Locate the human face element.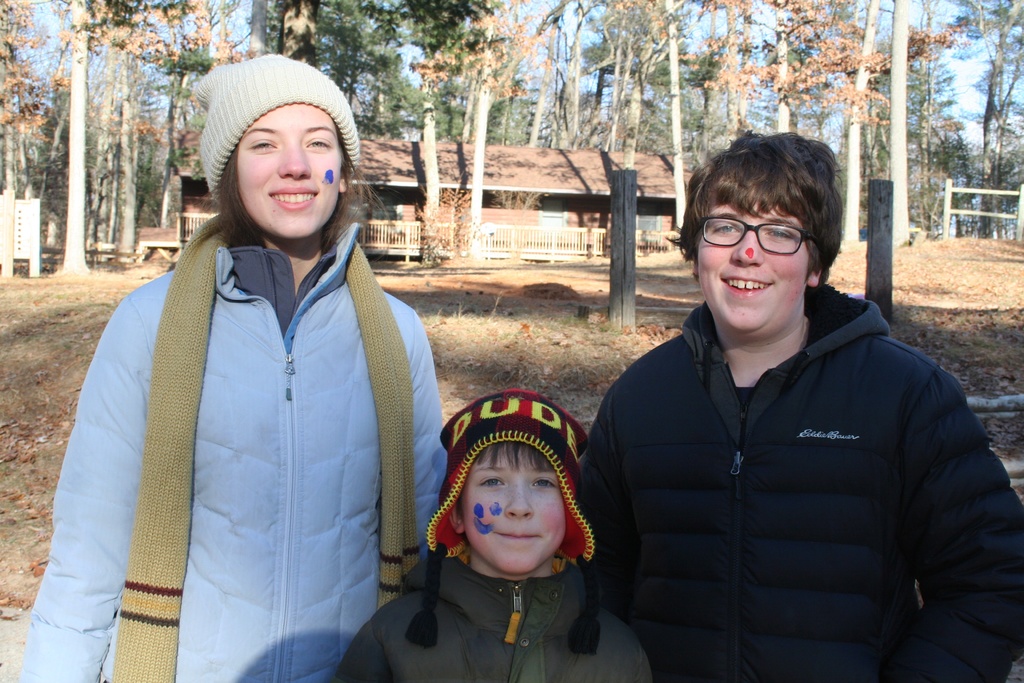
Element bbox: (x1=698, y1=193, x2=812, y2=336).
